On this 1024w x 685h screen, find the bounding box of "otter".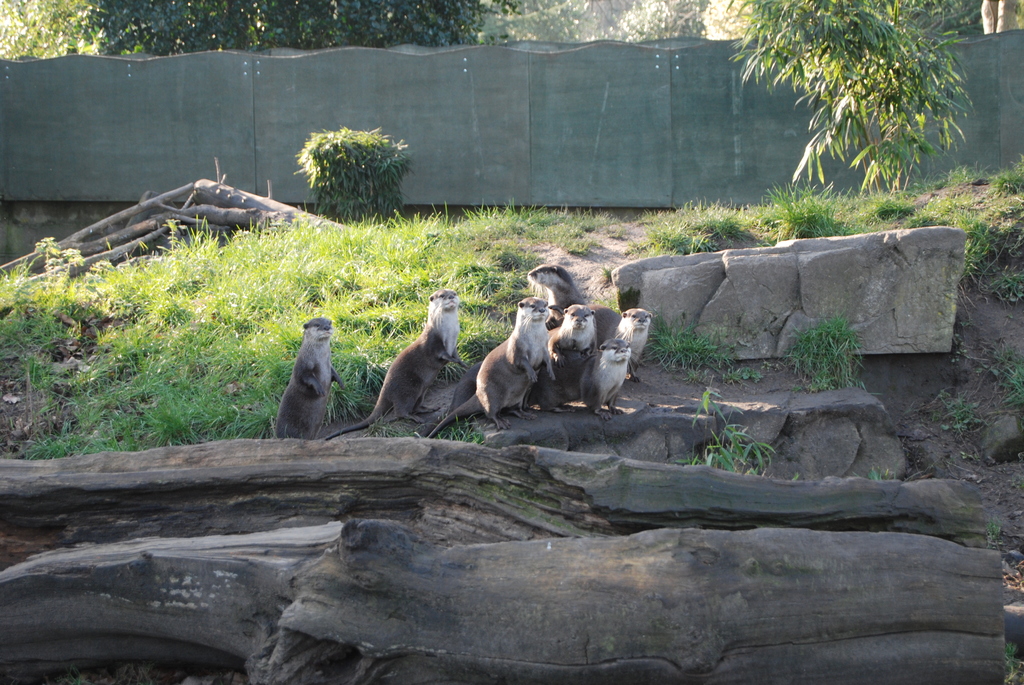
Bounding box: [left=526, top=338, right=640, bottom=421].
